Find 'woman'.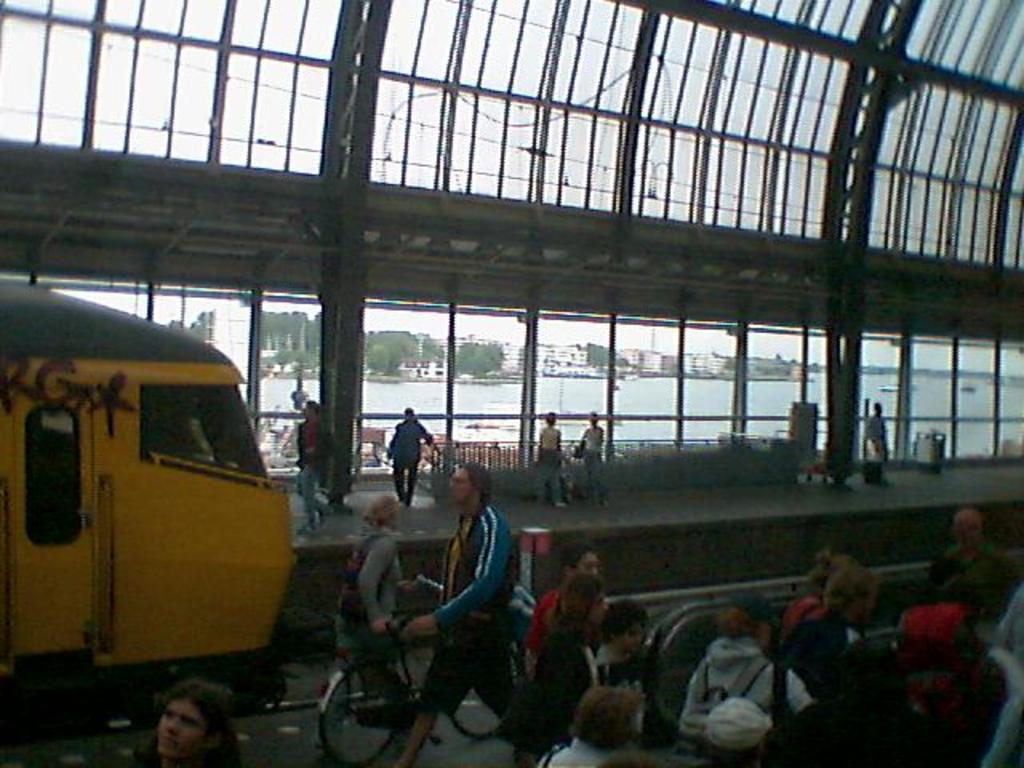
locate(669, 594, 808, 739).
